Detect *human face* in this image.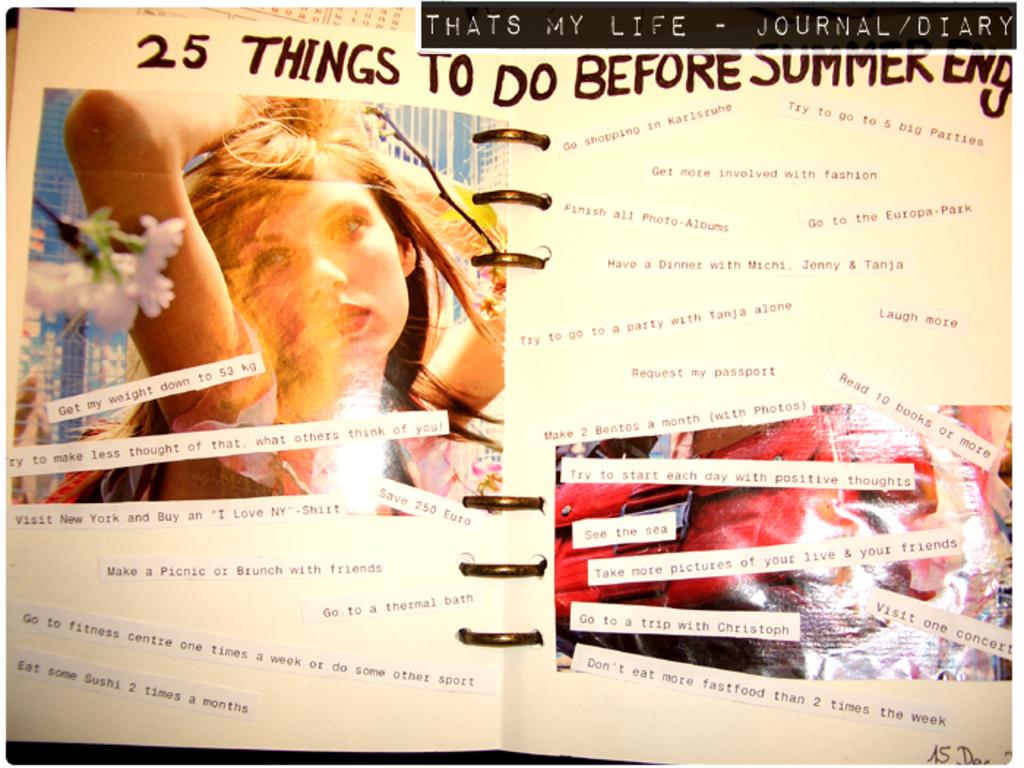
Detection: Rect(233, 187, 407, 373).
